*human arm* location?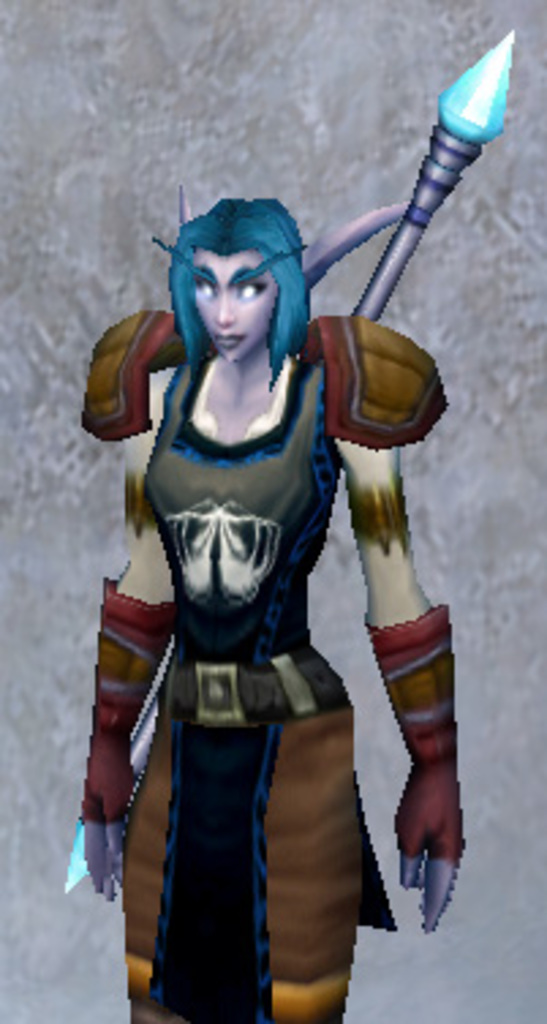
box(76, 362, 180, 907)
